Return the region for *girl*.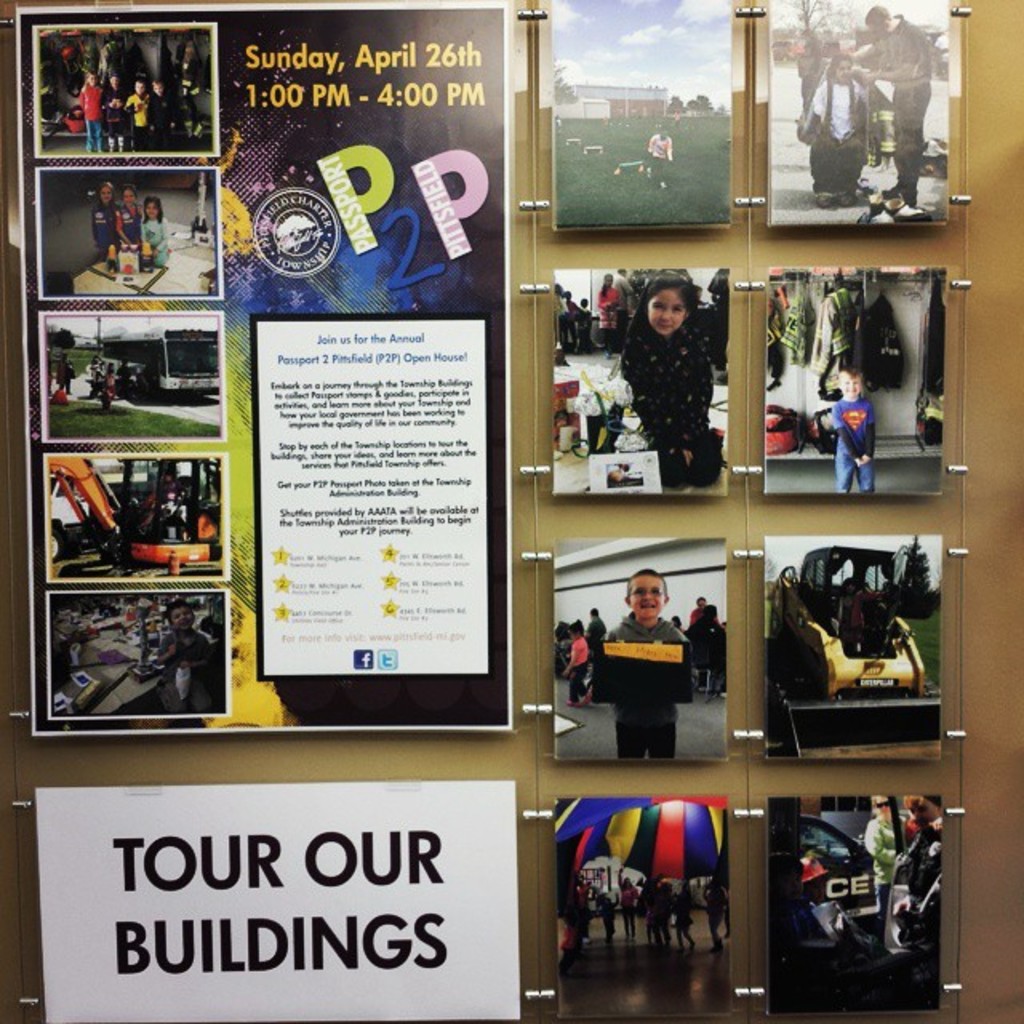
806,51,877,210.
